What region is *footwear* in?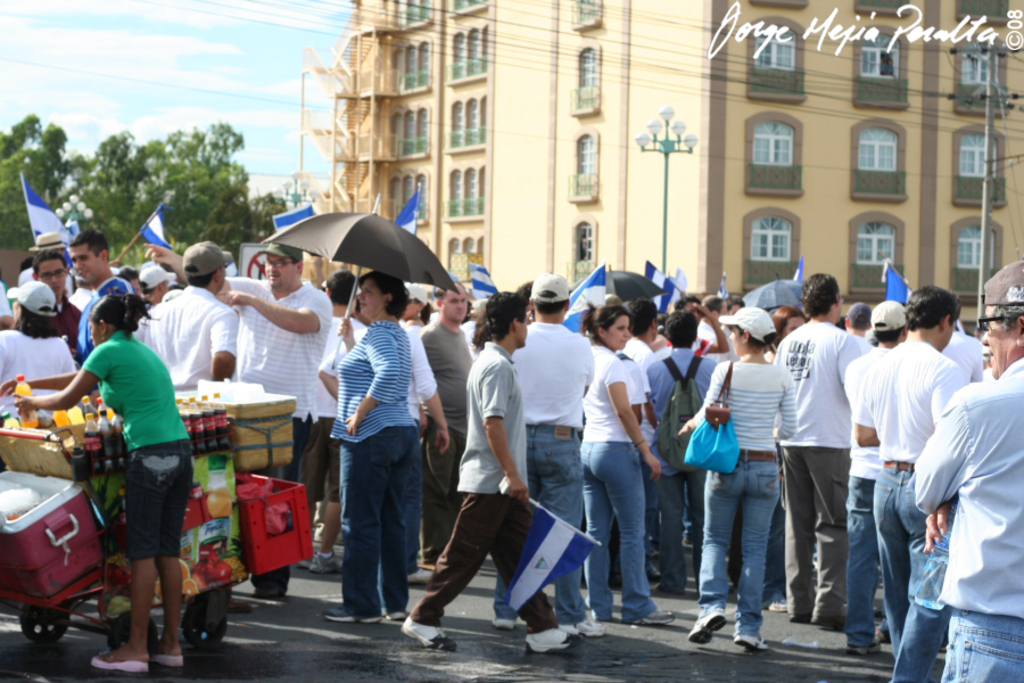
l=254, t=582, r=290, b=595.
